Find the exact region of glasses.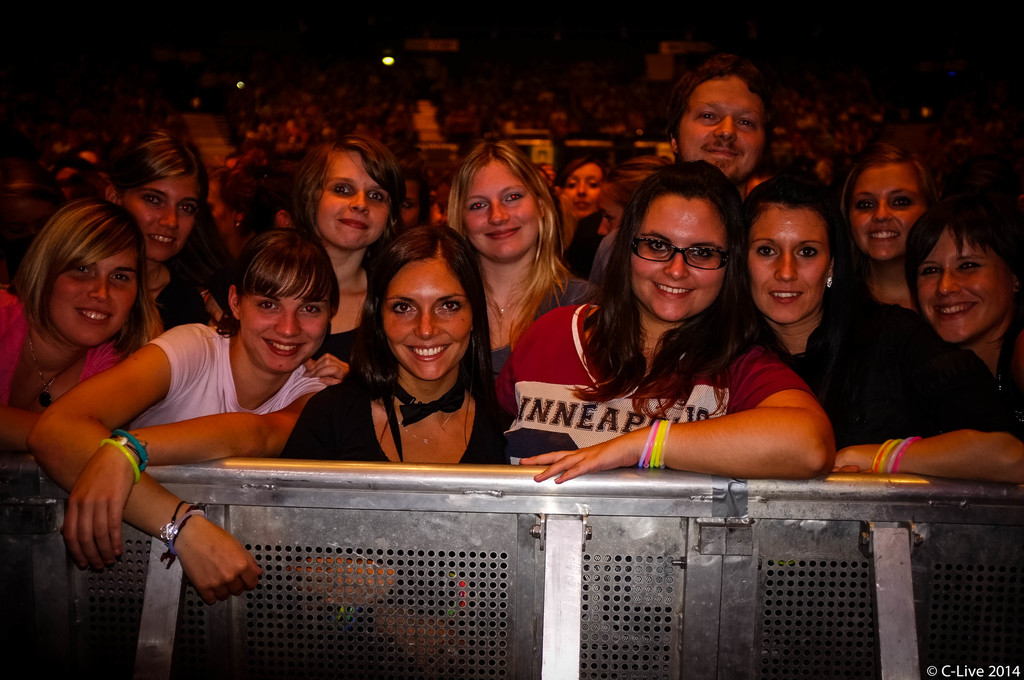
Exact region: (x1=628, y1=228, x2=737, y2=278).
